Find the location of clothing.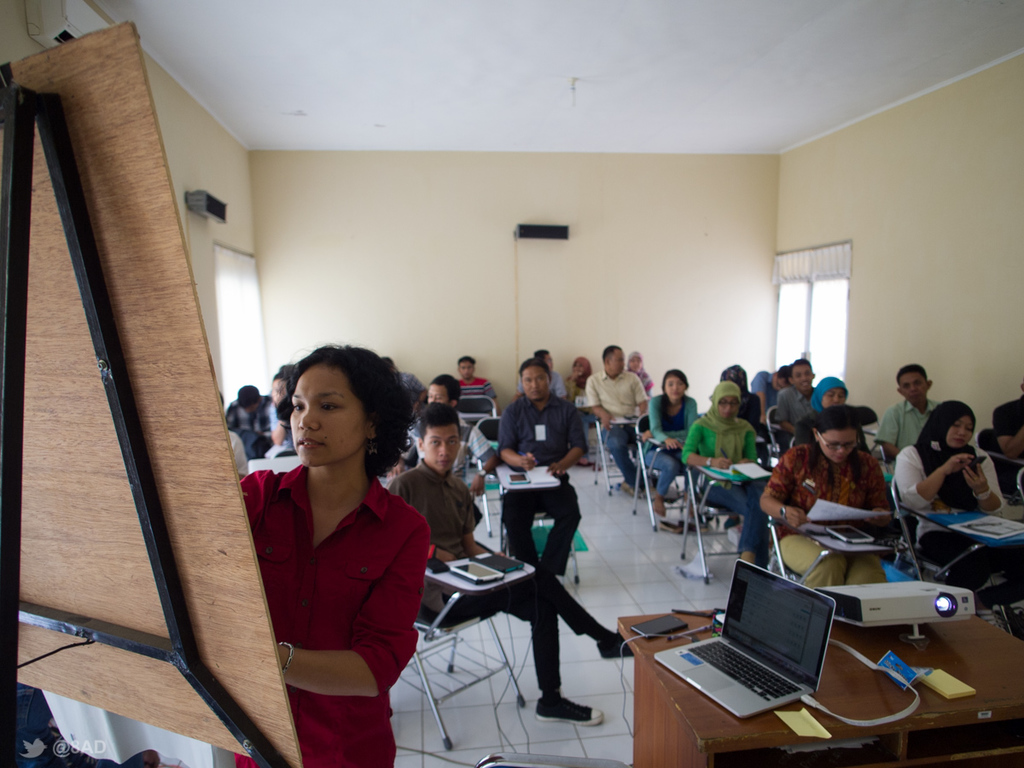
Location: x1=584, y1=368, x2=651, y2=486.
